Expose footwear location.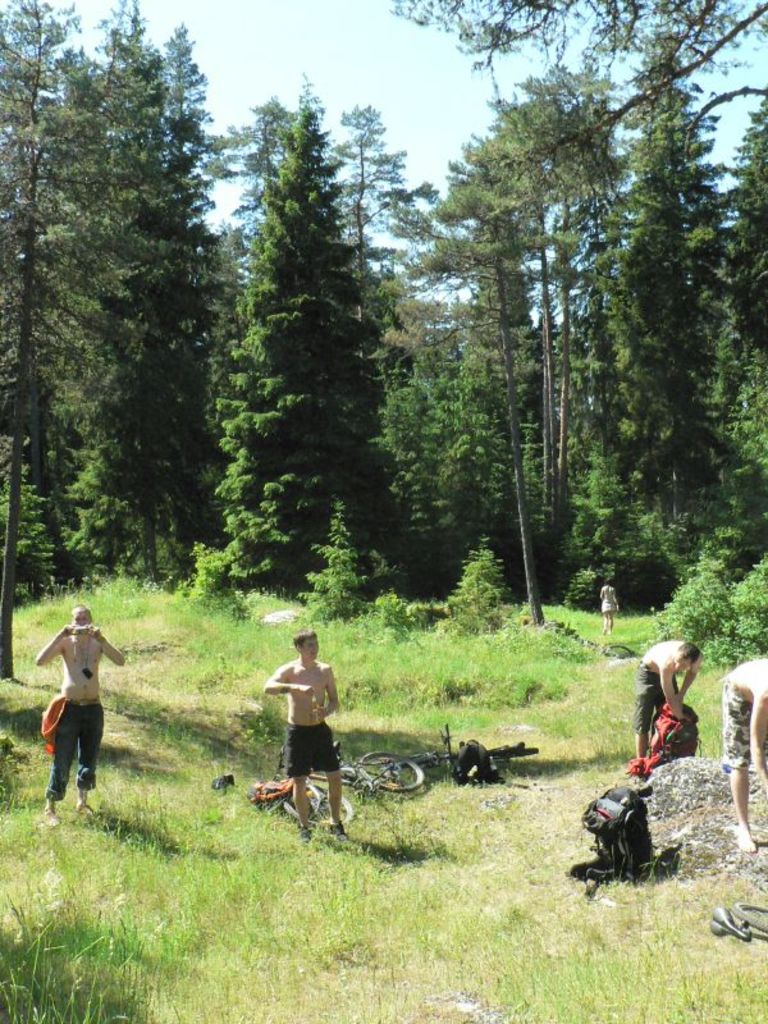
Exposed at <region>328, 817, 349, 845</region>.
